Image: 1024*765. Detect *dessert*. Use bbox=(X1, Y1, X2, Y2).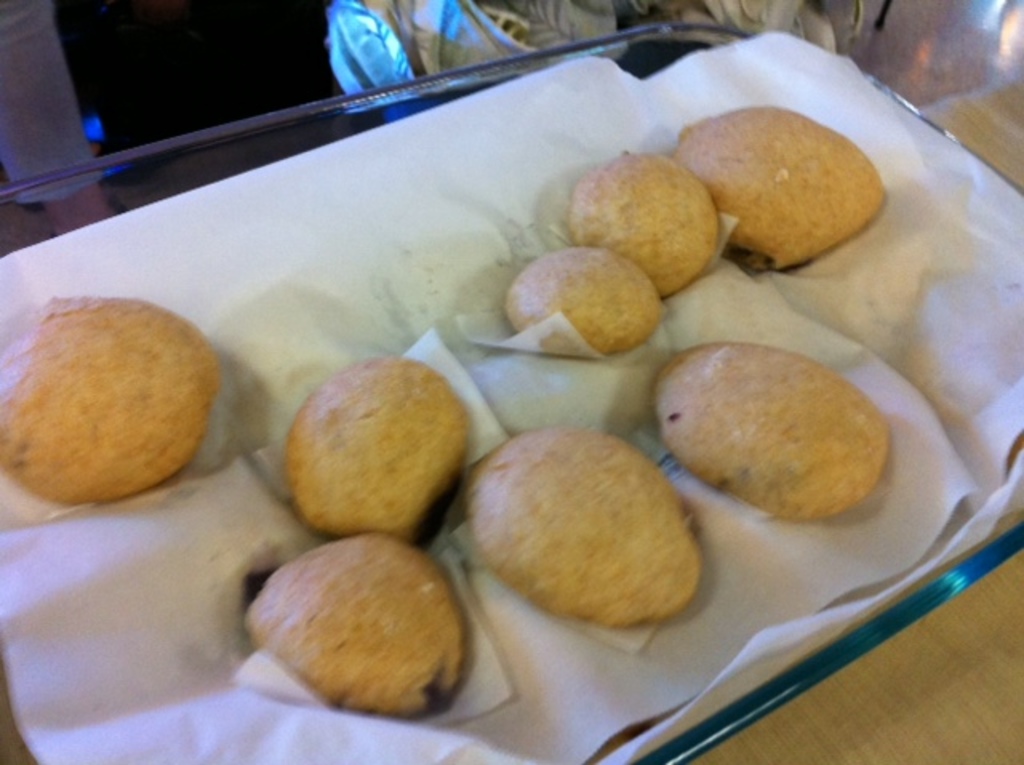
bbox=(248, 528, 480, 719).
